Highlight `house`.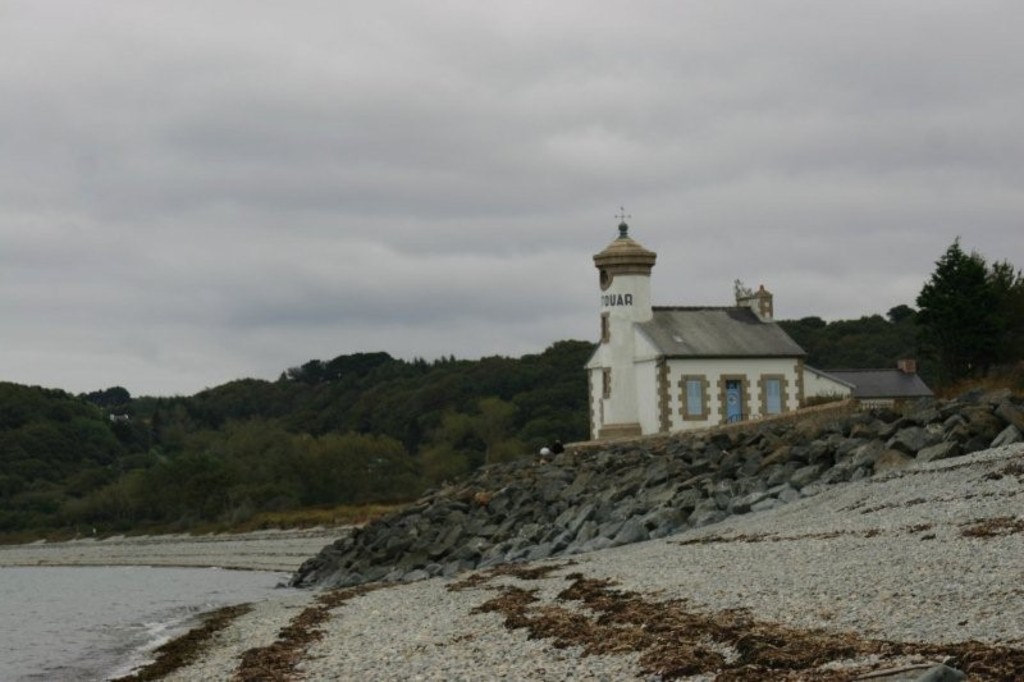
Highlighted region: bbox=(564, 219, 850, 438).
